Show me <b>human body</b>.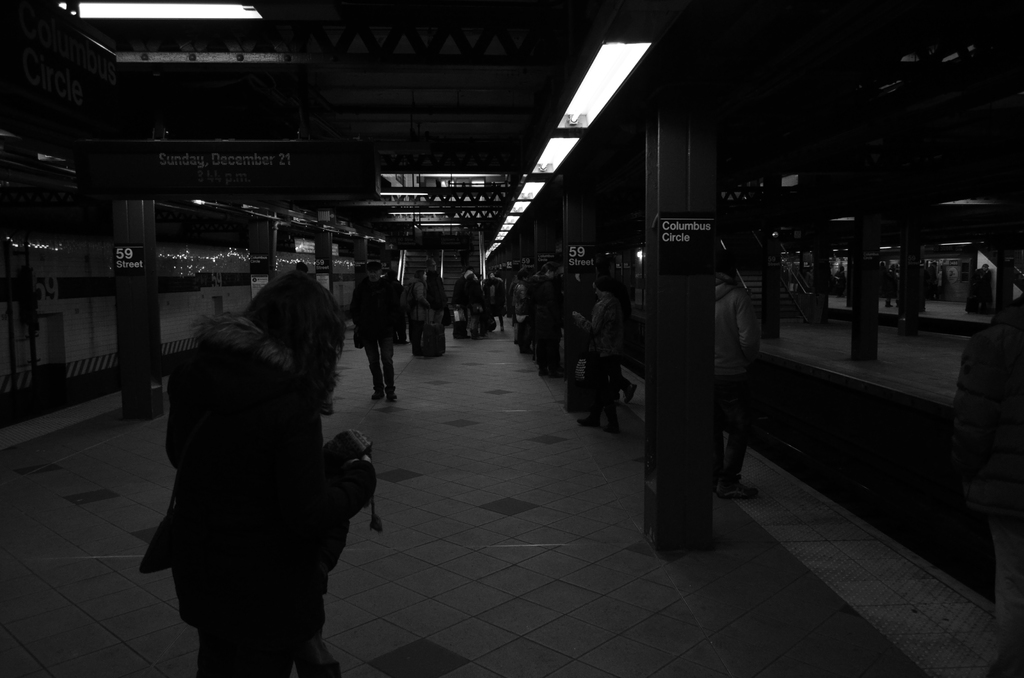
<b>human body</b> is here: [712, 280, 771, 500].
